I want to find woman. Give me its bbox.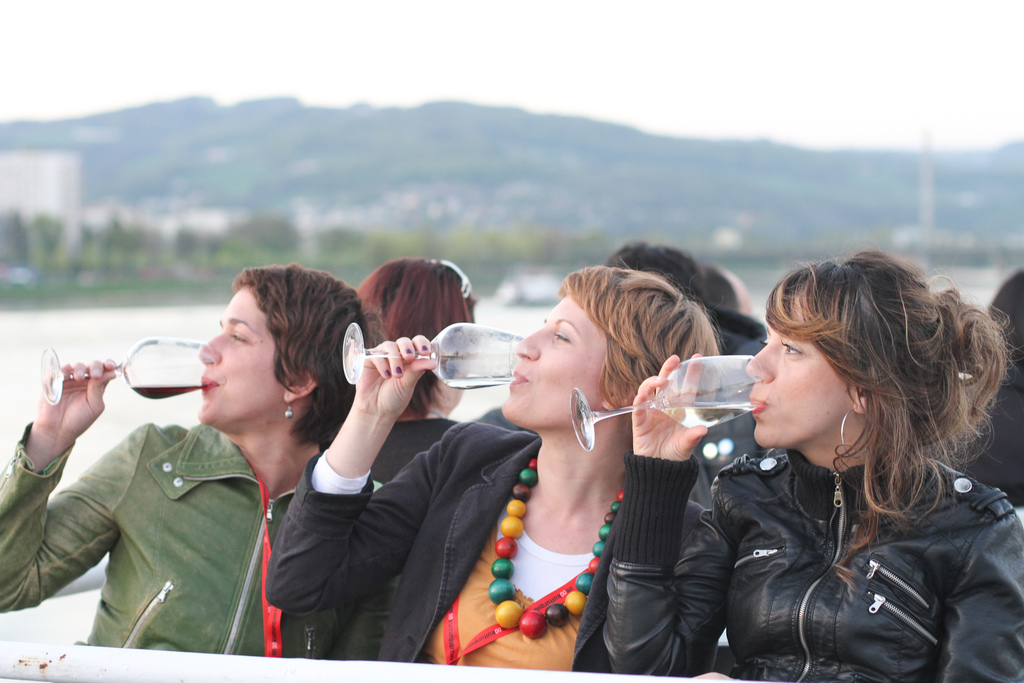
598 247 1023 682.
